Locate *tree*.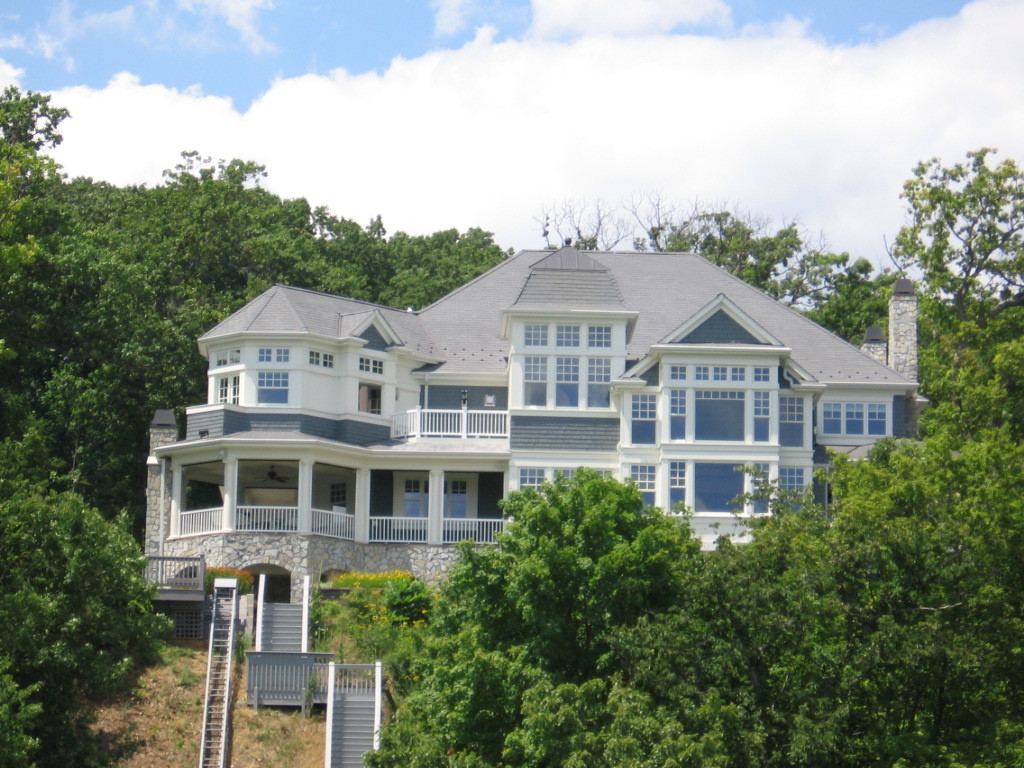
Bounding box: 889/134/1023/317.
